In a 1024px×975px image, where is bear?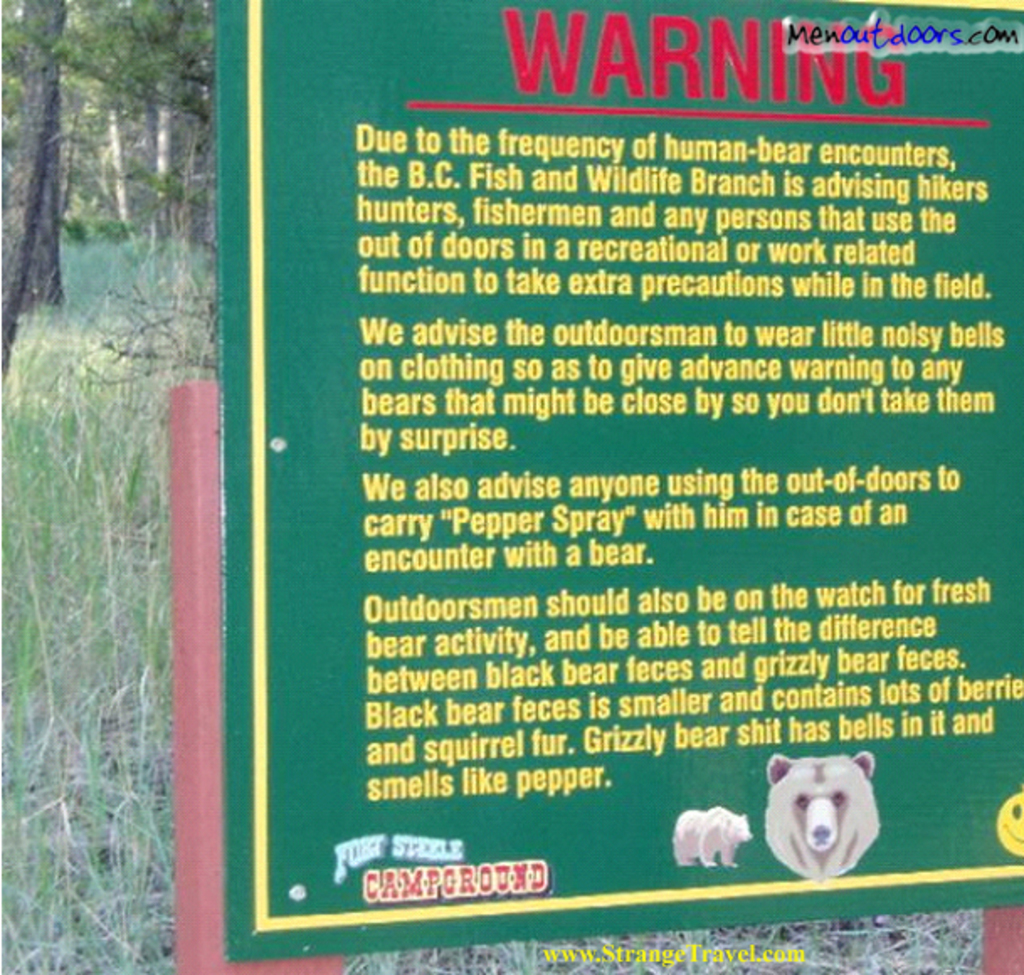
crop(671, 804, 750, 869).
